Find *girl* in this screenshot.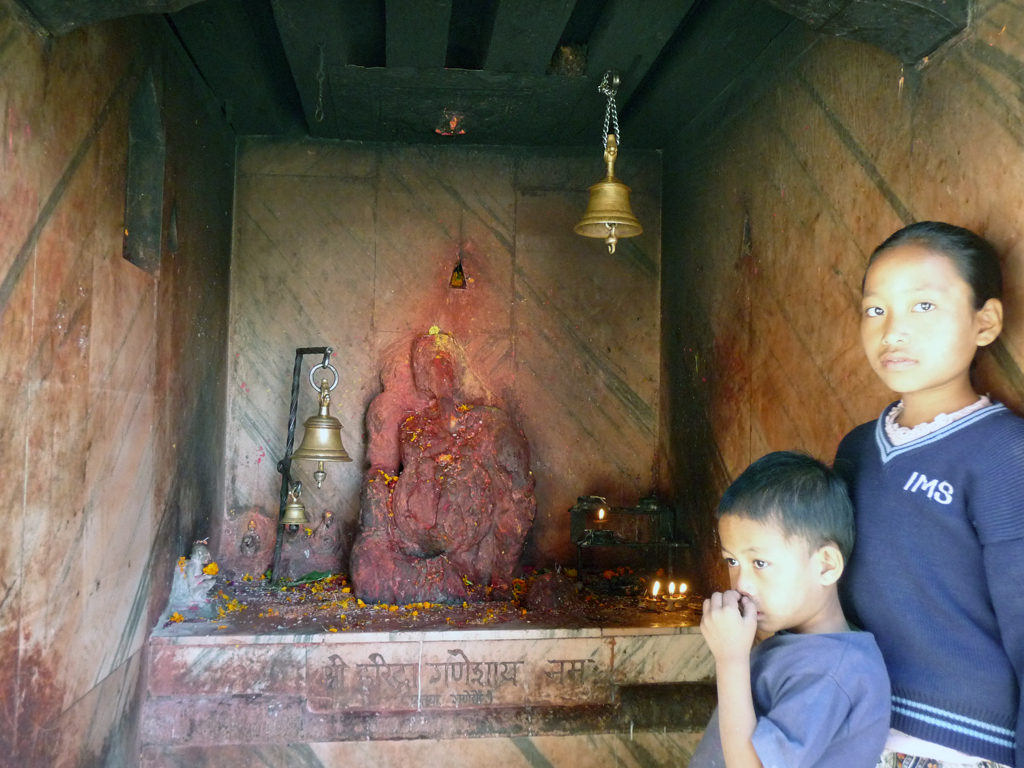
The bounding box for *girl* is l=832, t=220, r=1023, b=767.
